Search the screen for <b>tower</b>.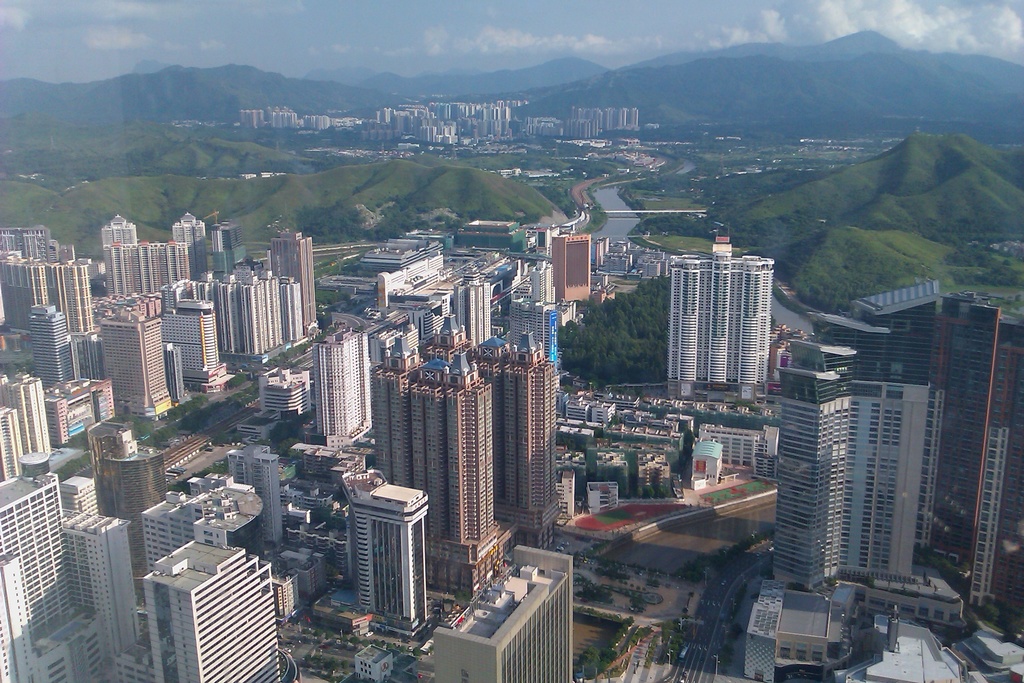
Found at detection(100, 224, 209, 289).
